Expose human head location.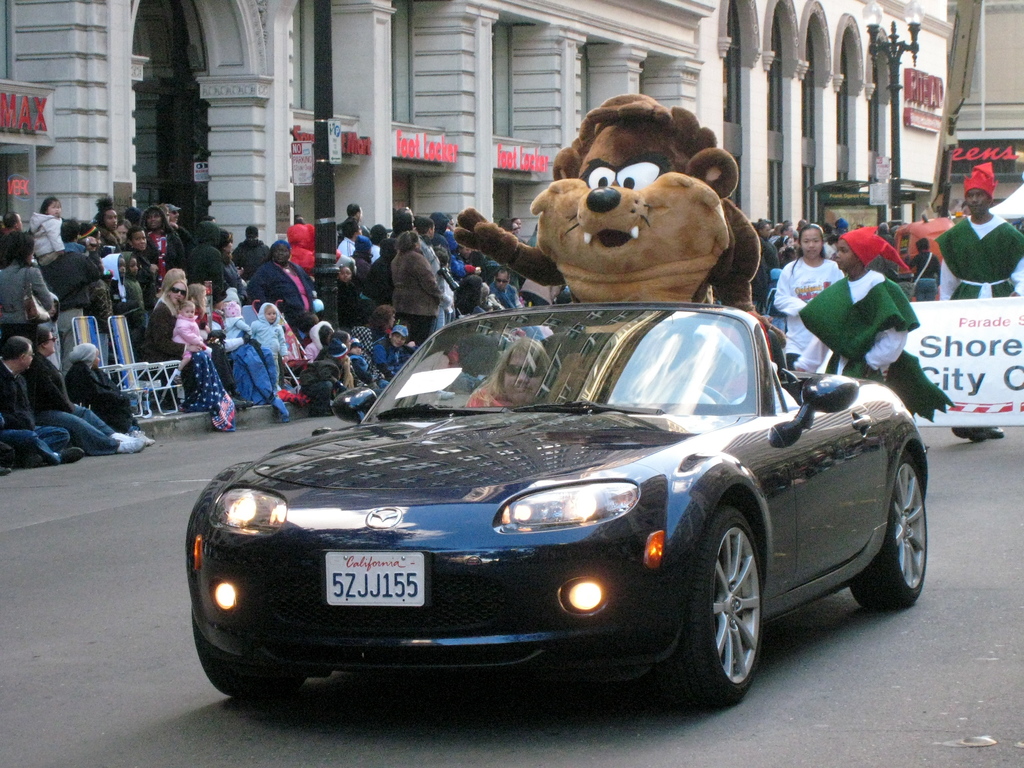
Exposed at select_region(125, 224, 147, 254).
